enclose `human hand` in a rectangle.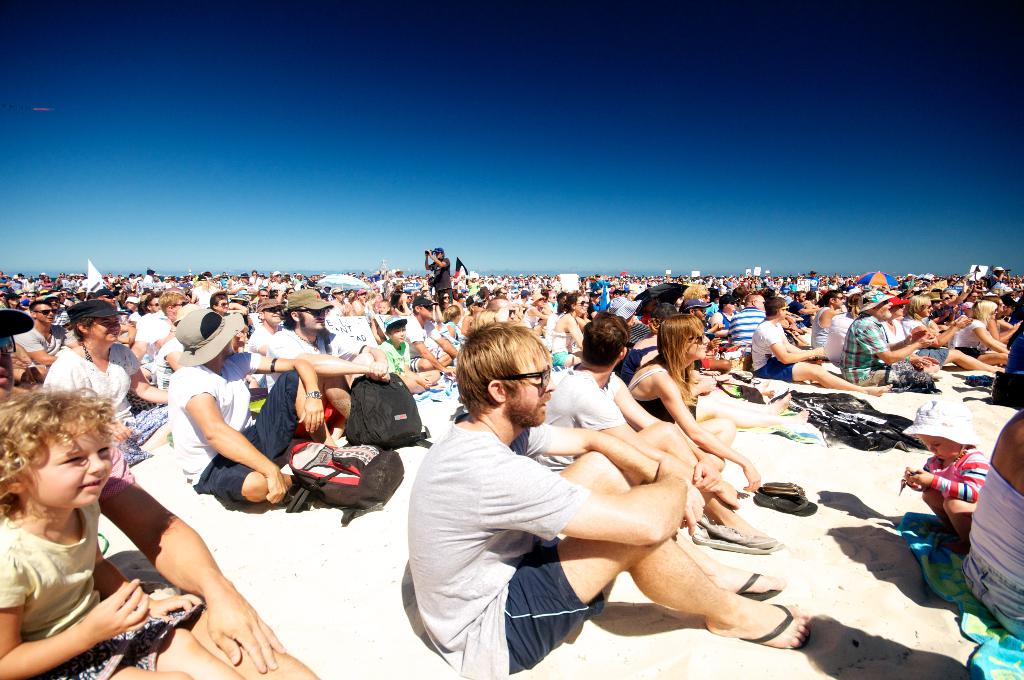
367:369:389:383.
